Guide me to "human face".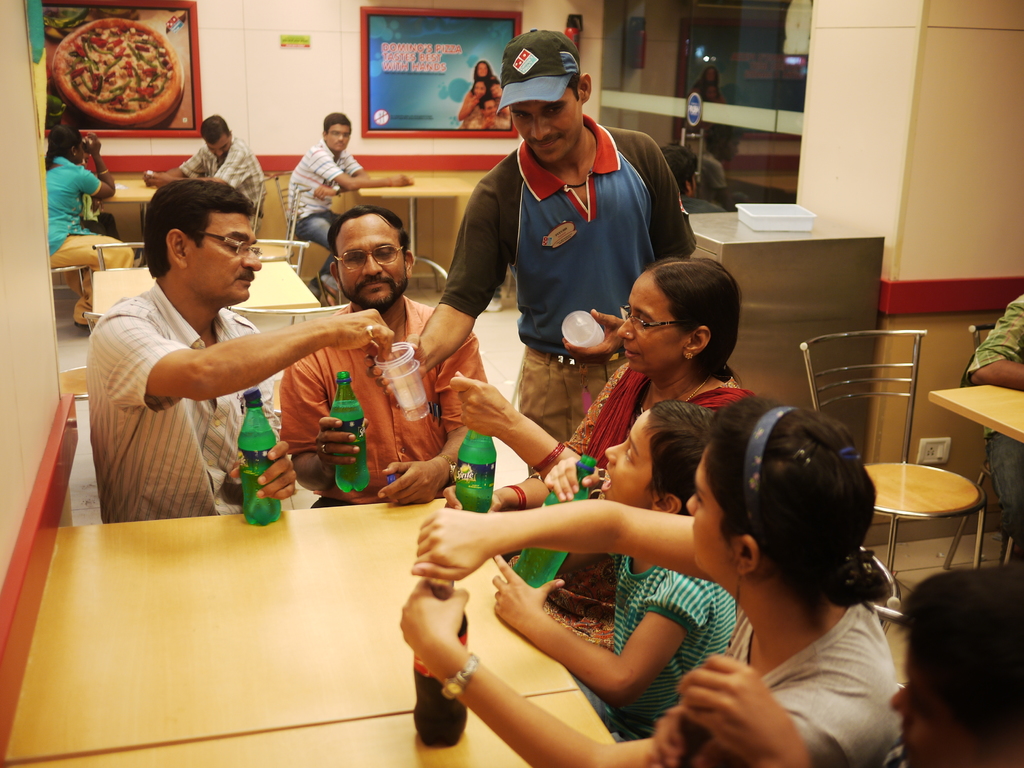
Guidance: 185, 210, 262, 311.
